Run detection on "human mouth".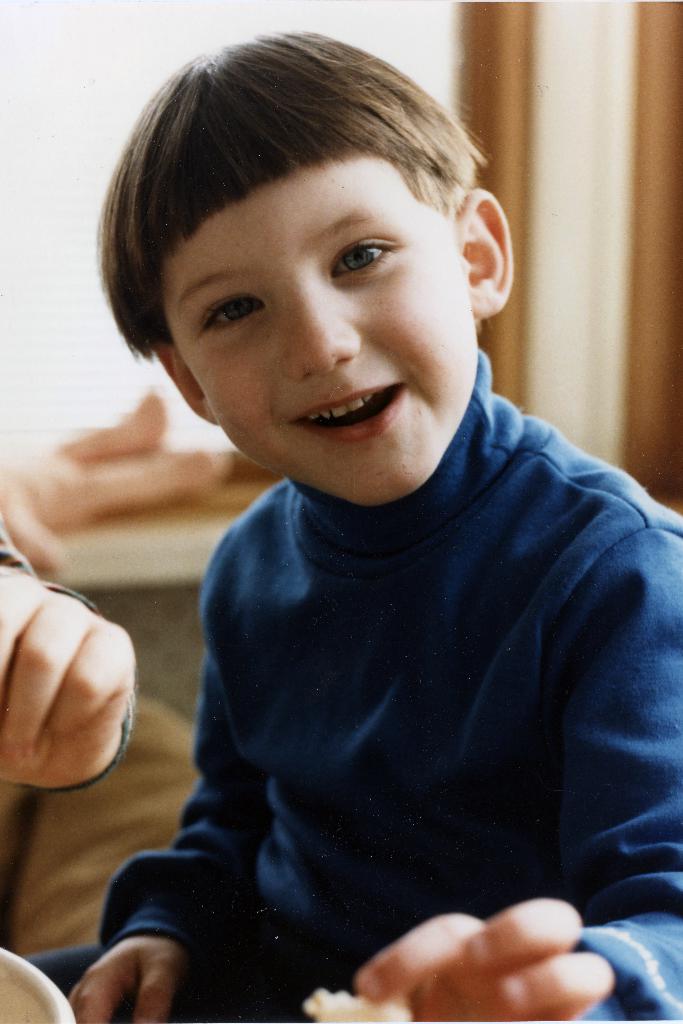
Result: l=286, t=385, r=410, b=439.
